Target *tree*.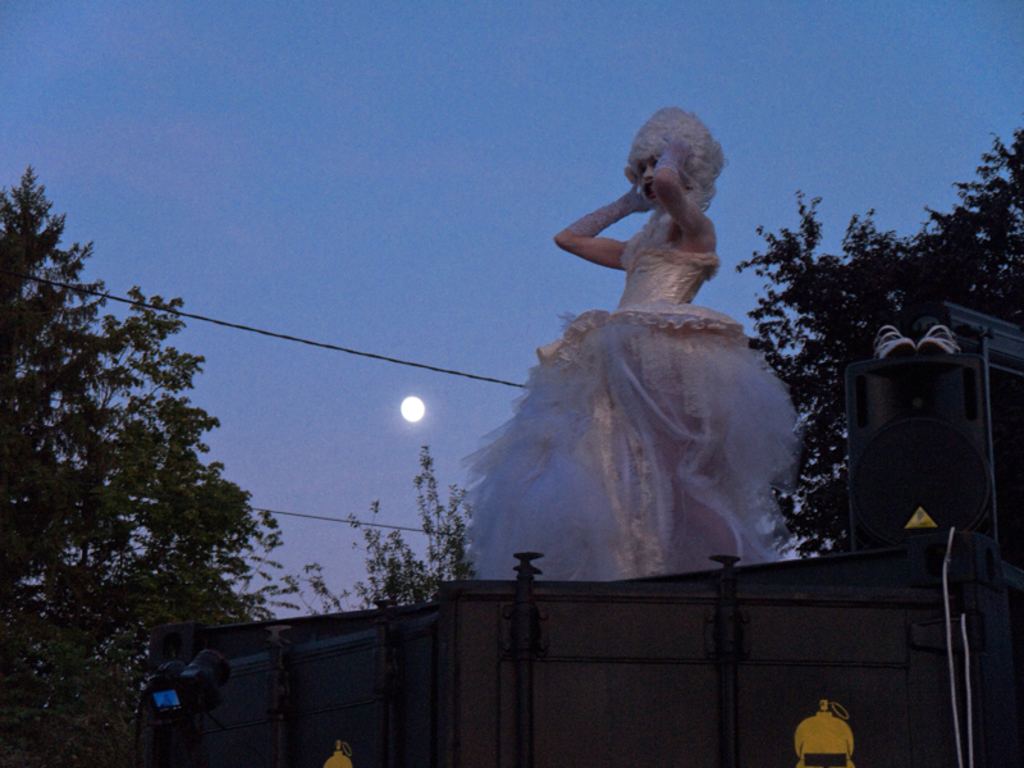
Target region: 739:127:1023:566.
